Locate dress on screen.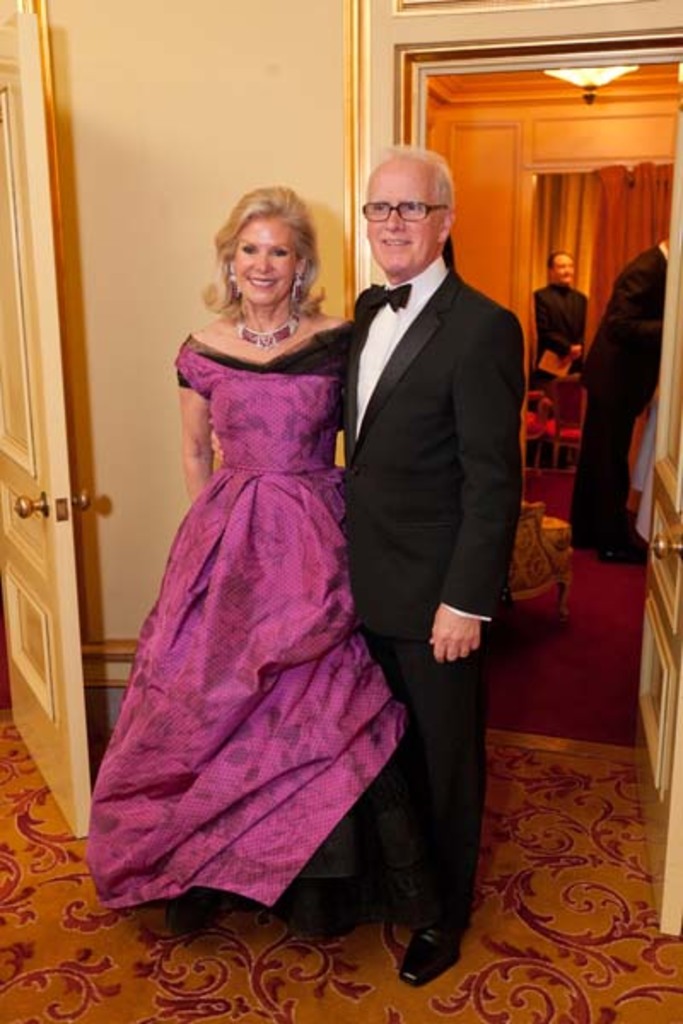
On screen at select_region(75, 263, 442, 906).
